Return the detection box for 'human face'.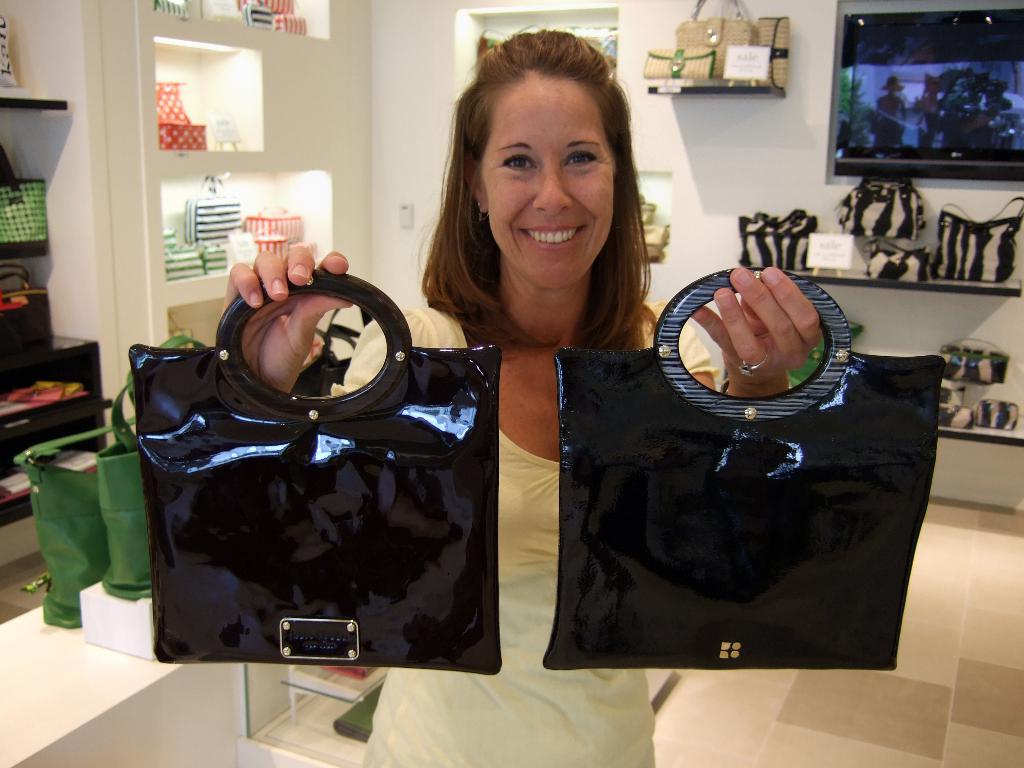
[478,71,612,288].
